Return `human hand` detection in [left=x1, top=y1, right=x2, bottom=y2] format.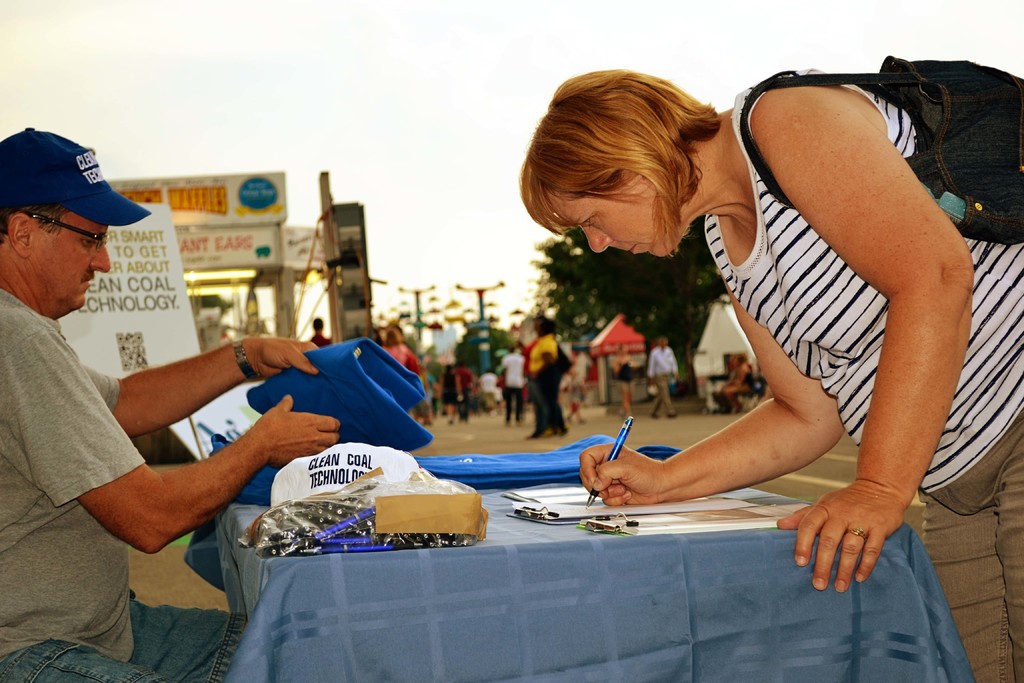
[left=671, top=371, right=681, bottom=379].
